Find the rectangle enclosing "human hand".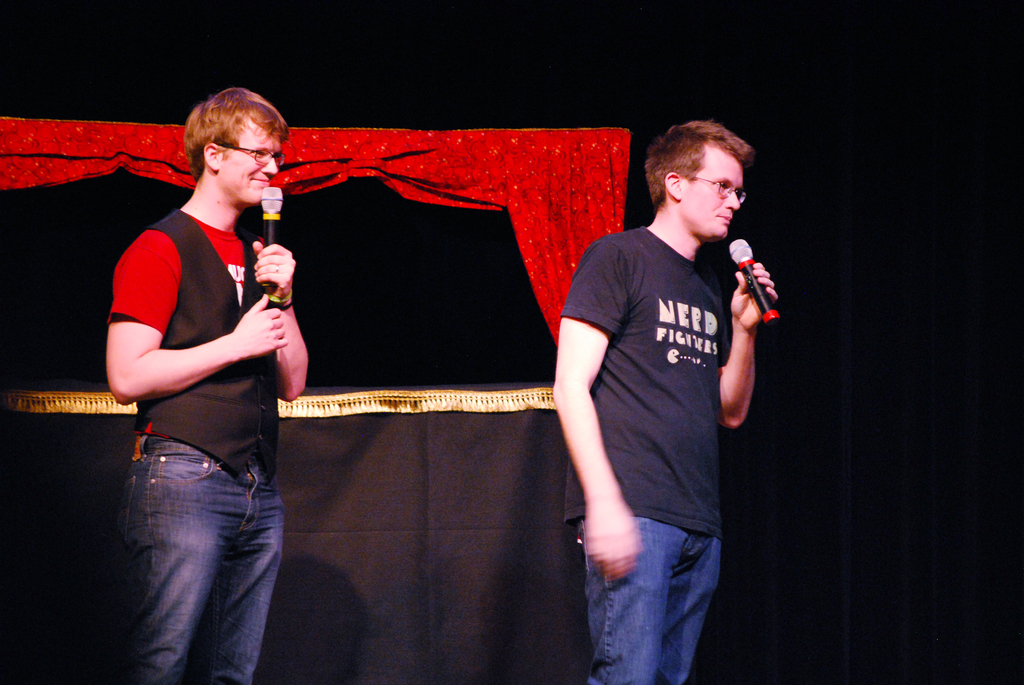
(234,293,287,359).
